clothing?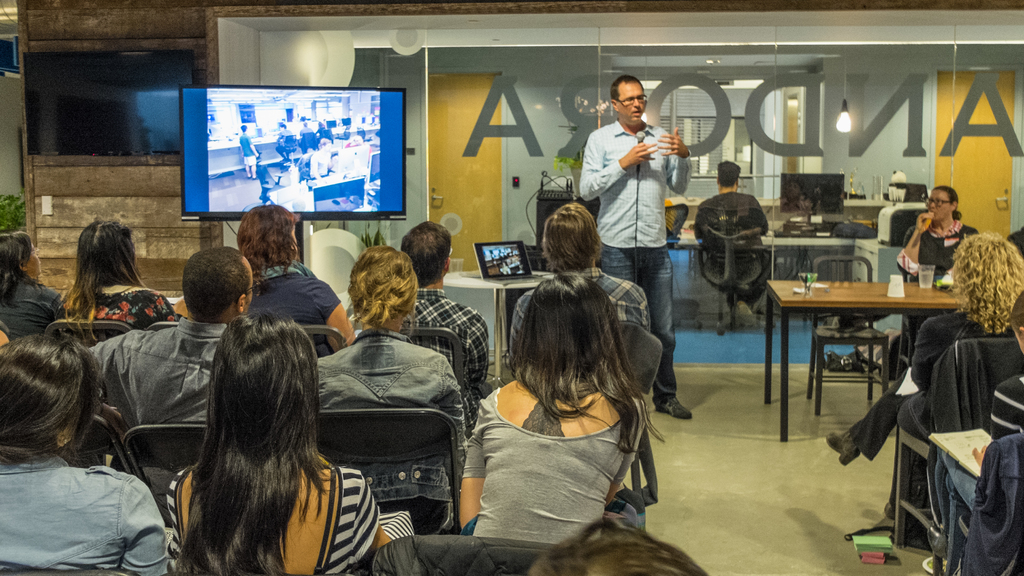
[790, 307, 1000, 442]
